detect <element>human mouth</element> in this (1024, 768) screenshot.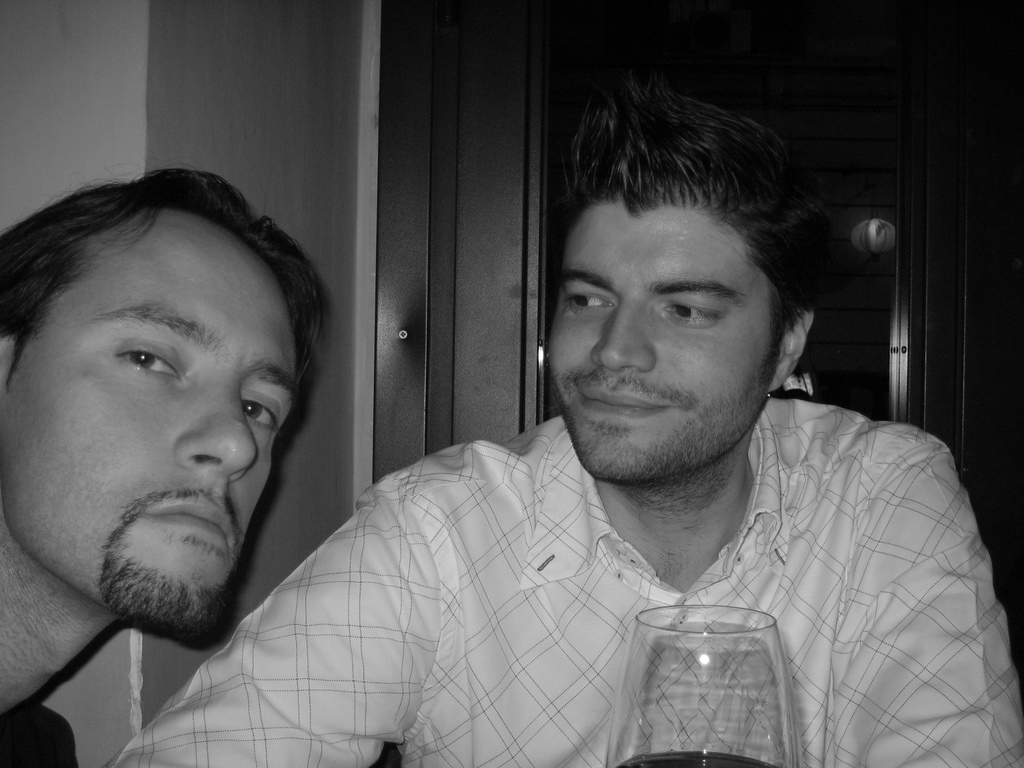
Detection: (x1=574, y1=388, x2=668, y2=418).
